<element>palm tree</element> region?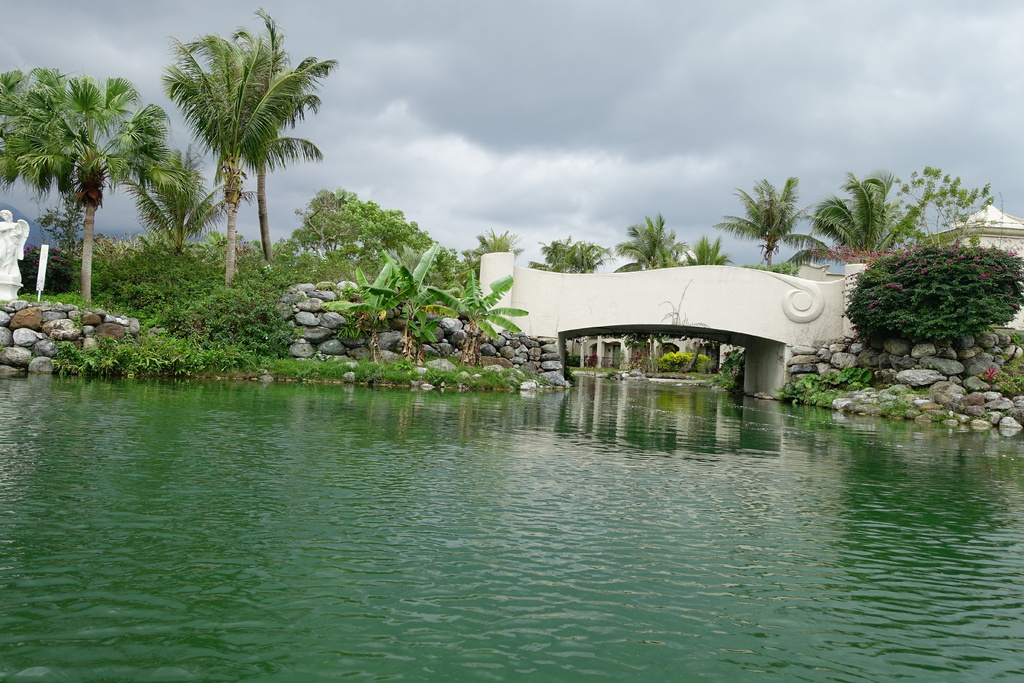
BBox(144, 19, 338, 308)
